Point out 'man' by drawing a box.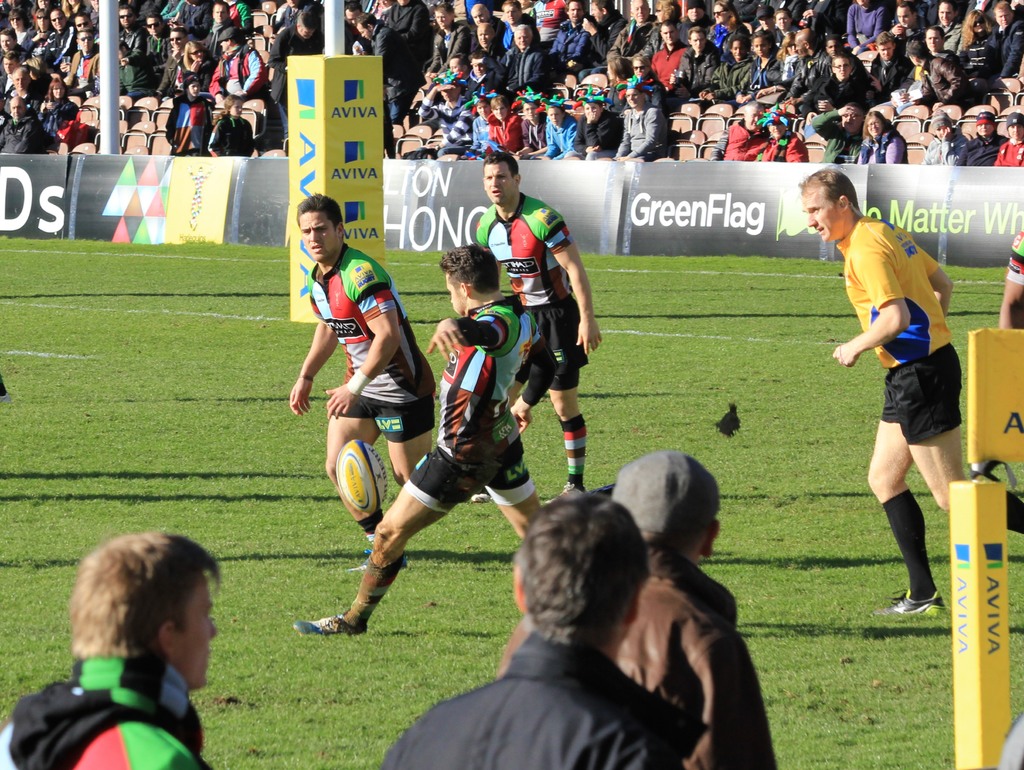
423/0/472/78.
